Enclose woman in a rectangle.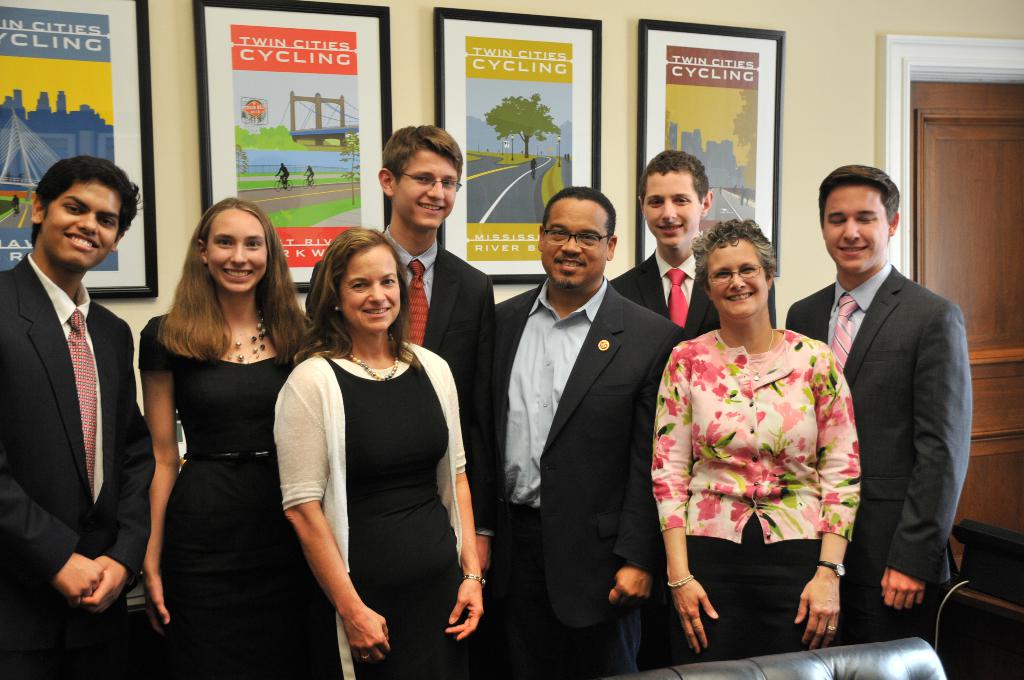
box=[138, 198, 346, 679].
